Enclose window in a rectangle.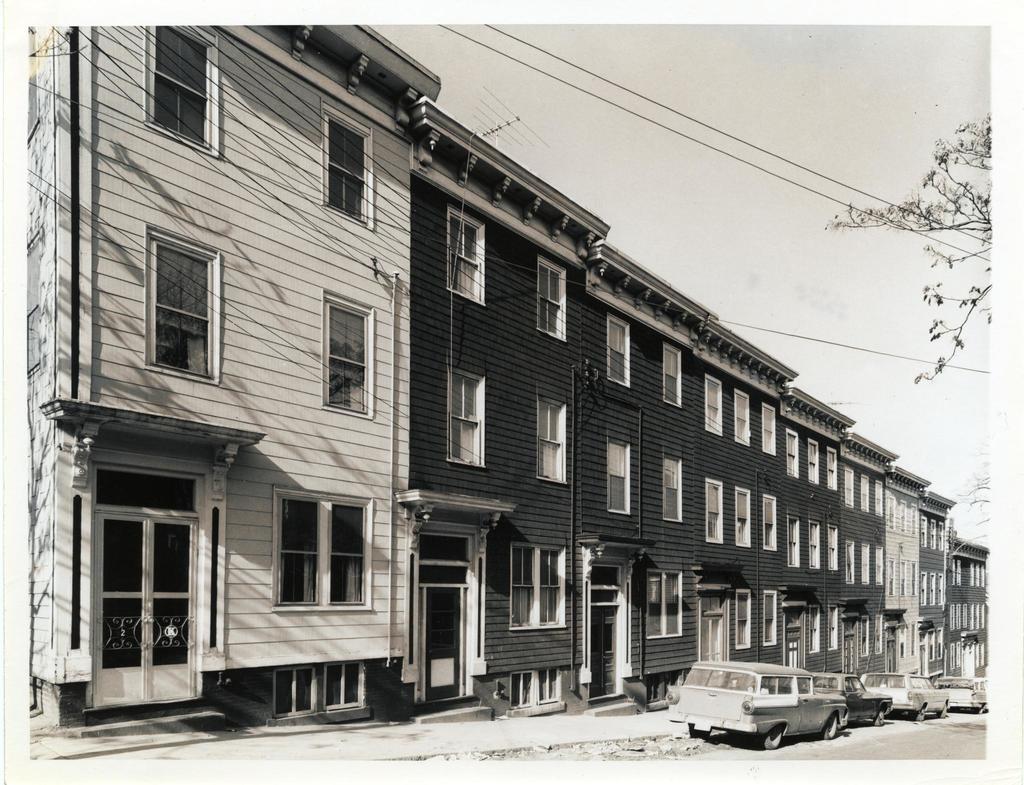
<bbox>806, 522, 824, 569</bbox>.
